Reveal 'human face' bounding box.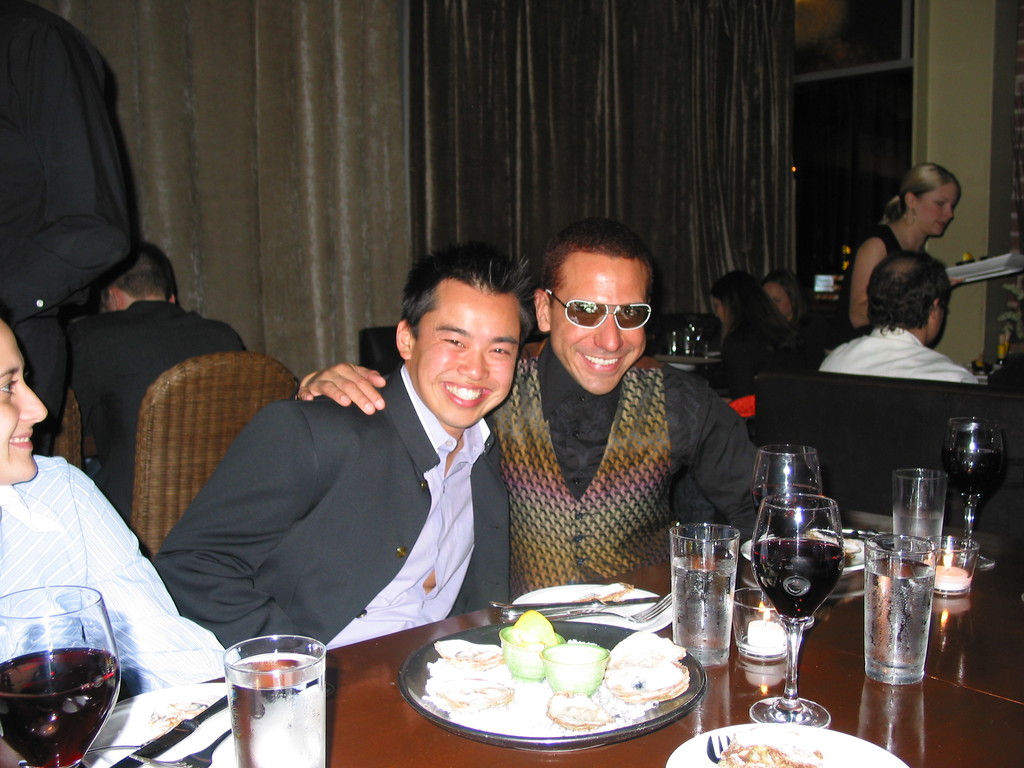
Revealed: pyautogui.locateOnScreen(550, 260, 648, 396).
